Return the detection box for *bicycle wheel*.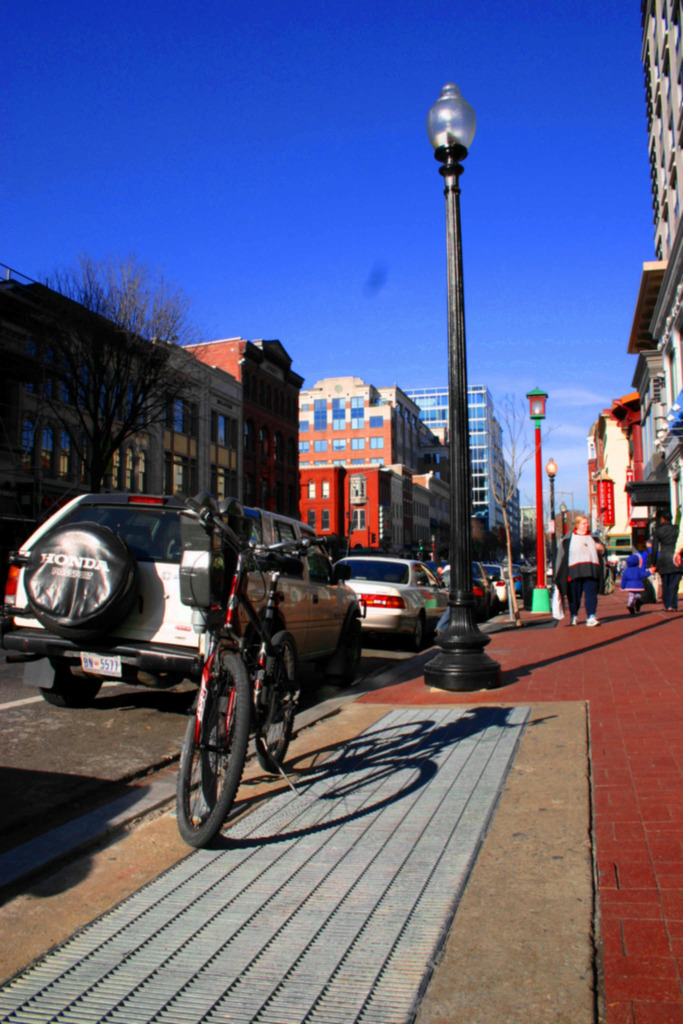
174,646,242,837.
